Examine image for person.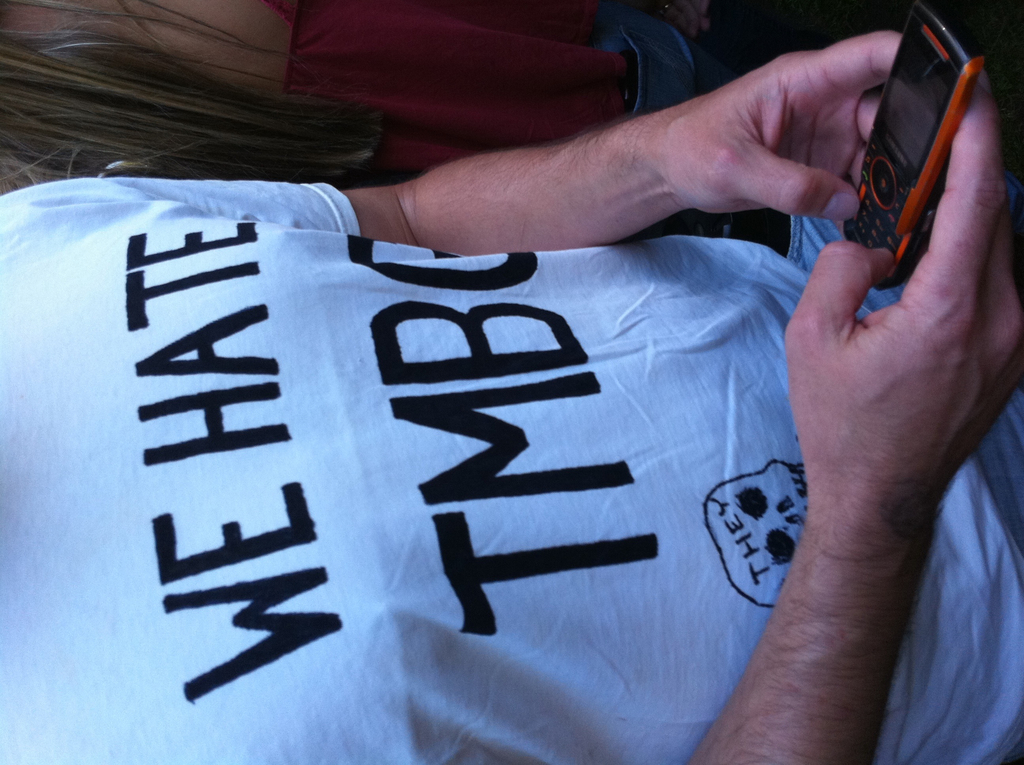
Examination result: box(0, 28, 1023, 764).
